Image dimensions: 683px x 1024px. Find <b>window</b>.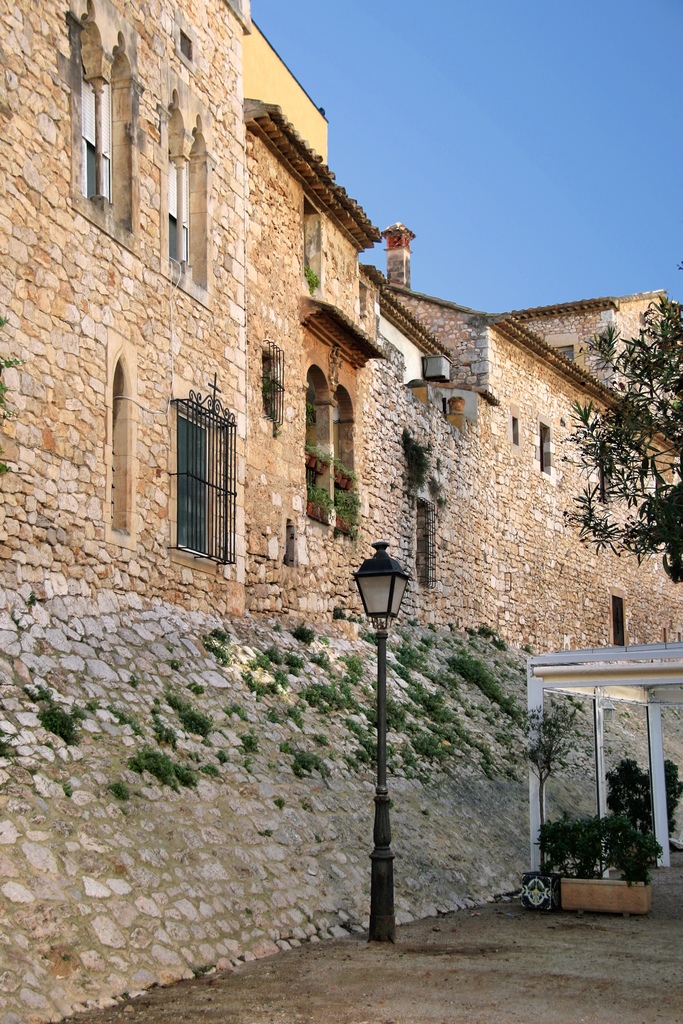
<bbox>79, 63, 117, 214</bbox>.
